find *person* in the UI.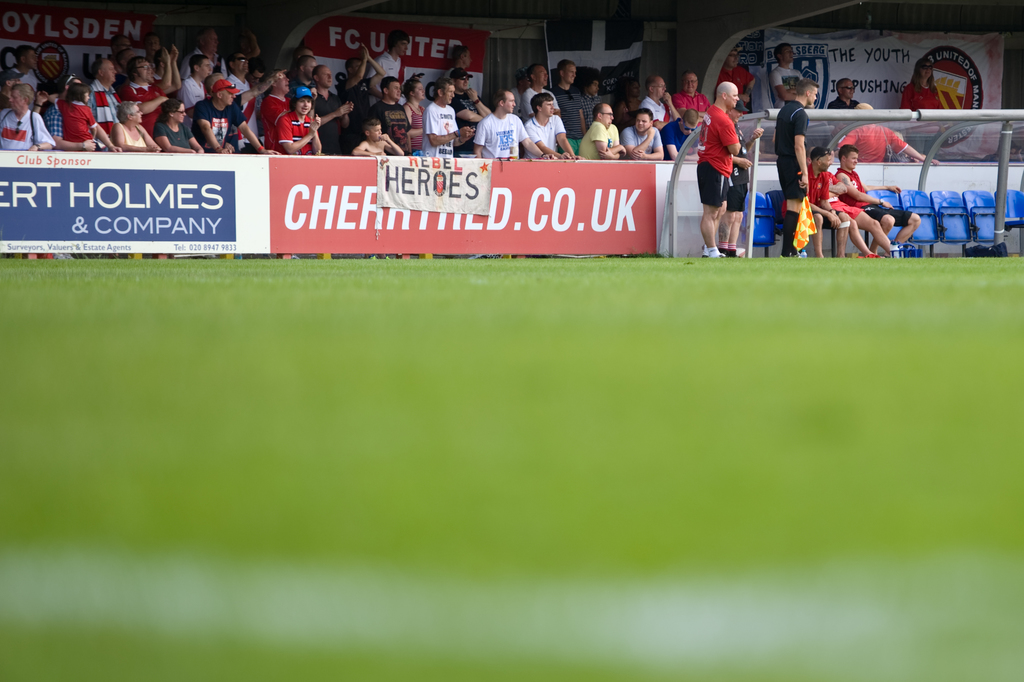
UI element at Rect(712, 48, 753, 104).
